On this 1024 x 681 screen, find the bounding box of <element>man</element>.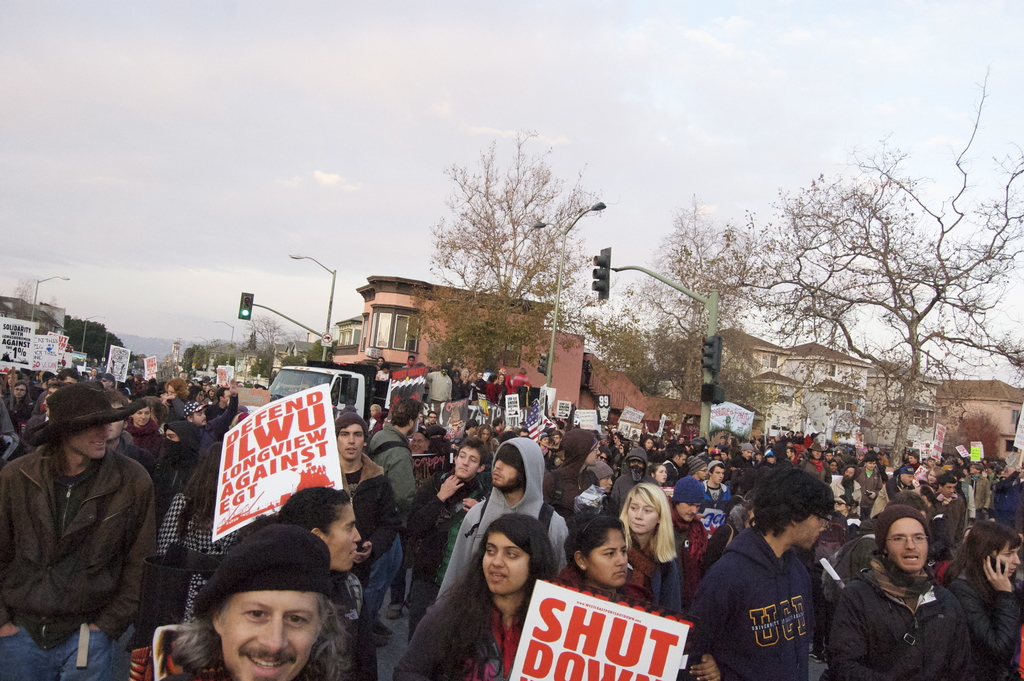
Bounding box: (614, 448, 653, 504).
